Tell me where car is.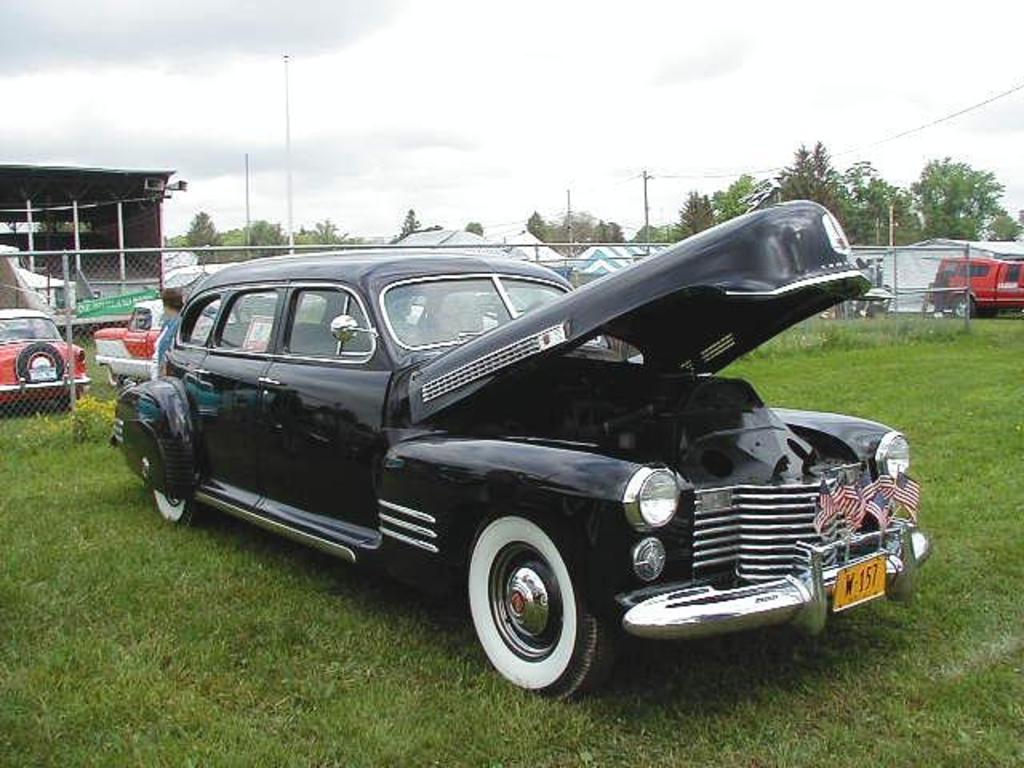
car is at 91,299,168,389.
